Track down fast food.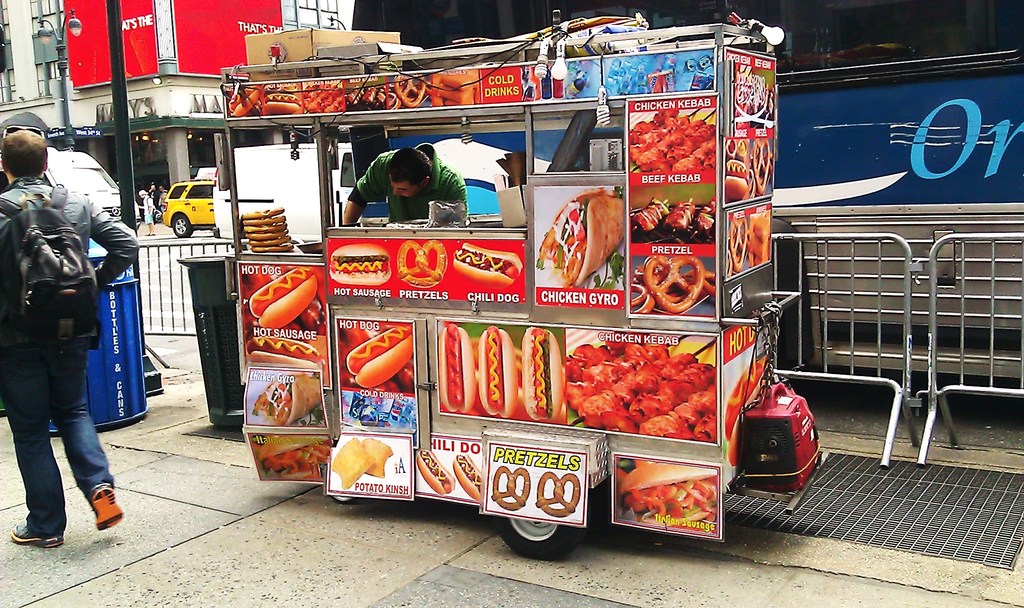
Tracked to (543, 346, 723, 449).
